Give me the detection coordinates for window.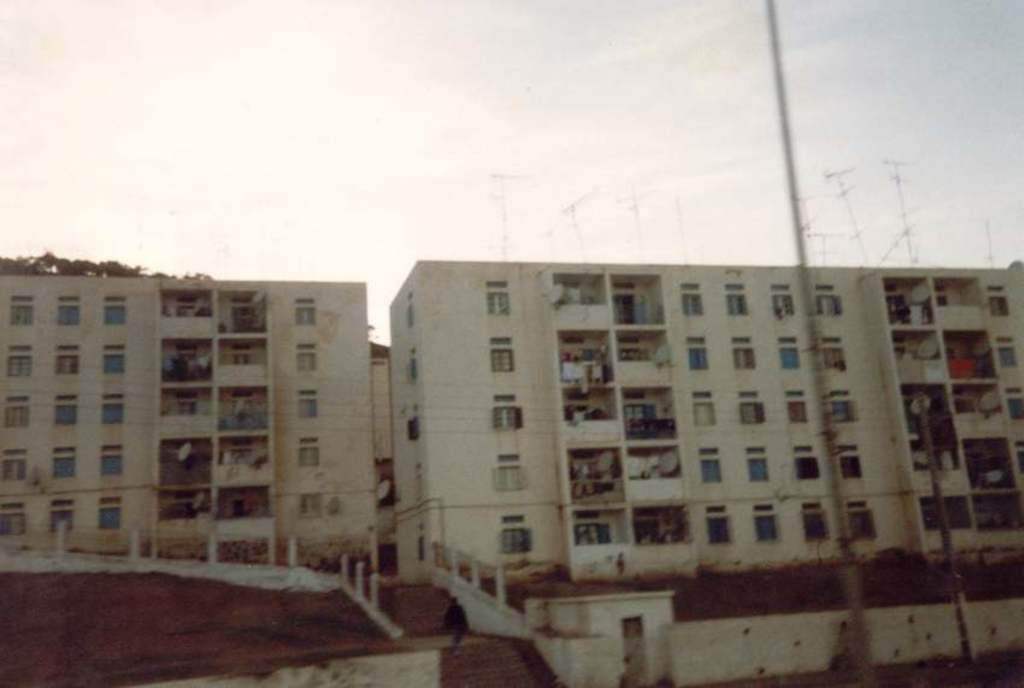
(left=775, top=294, right=793, bottom=313).
